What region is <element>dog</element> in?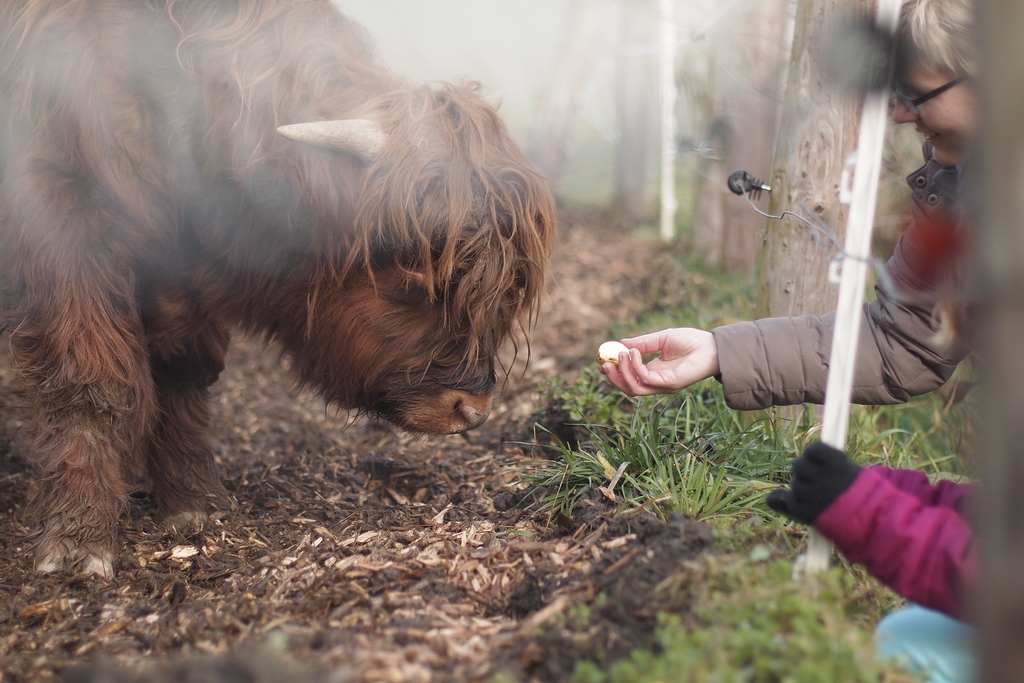
l=0, t=0, r=557, b=582.
